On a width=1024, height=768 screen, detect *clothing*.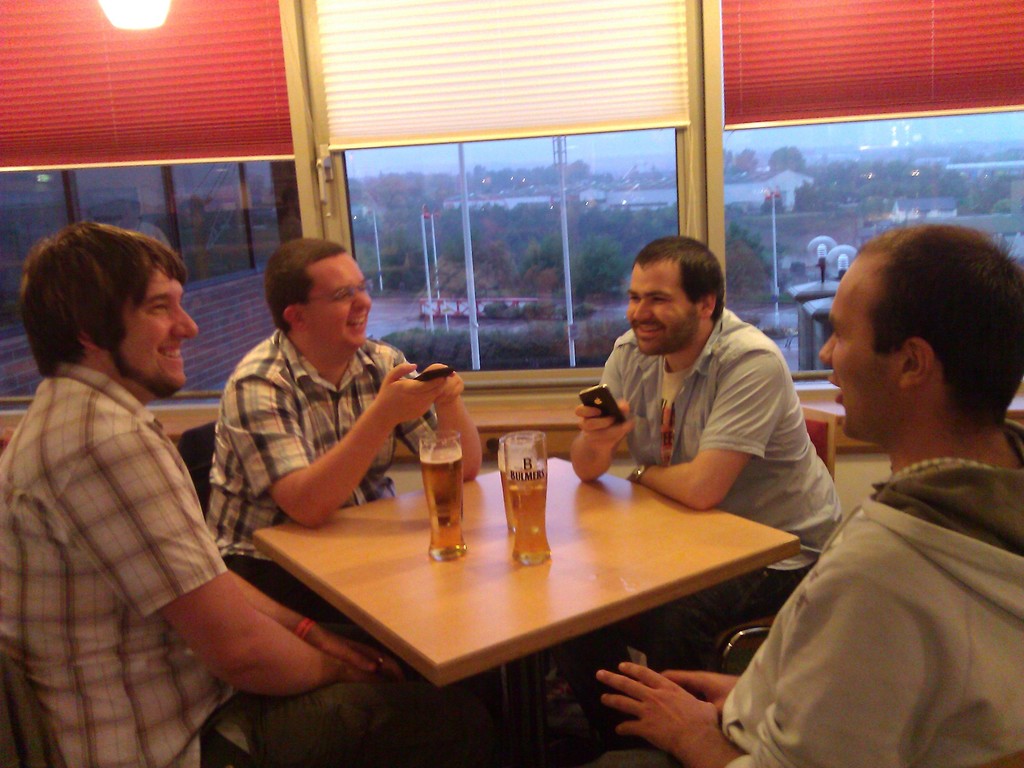
(left=600, top=305, right=830, bottom=555).
